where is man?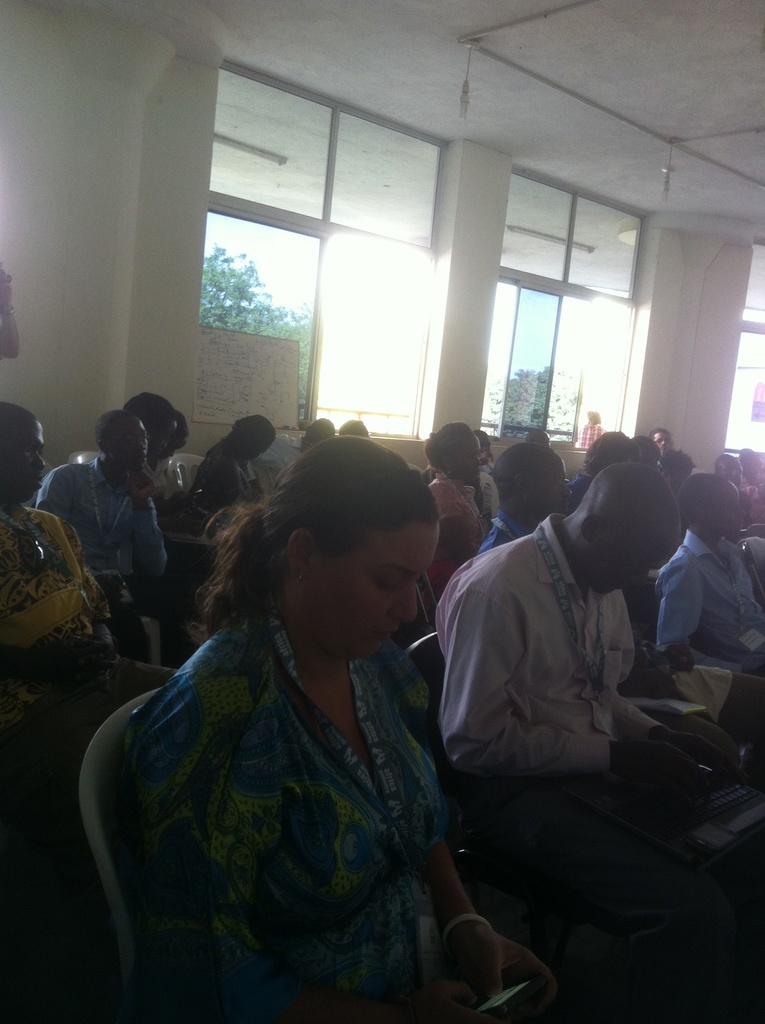
436/434/764/1023.
